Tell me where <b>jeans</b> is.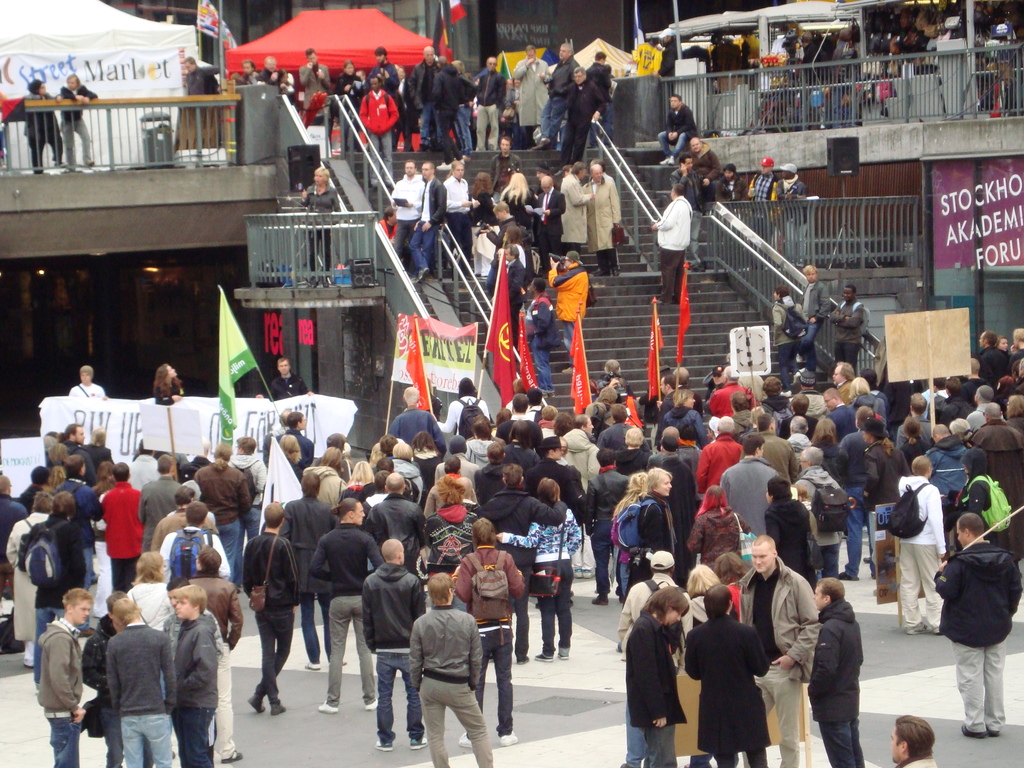
<b>jeans</b> is at bbox(689, 753, 709, 767).
